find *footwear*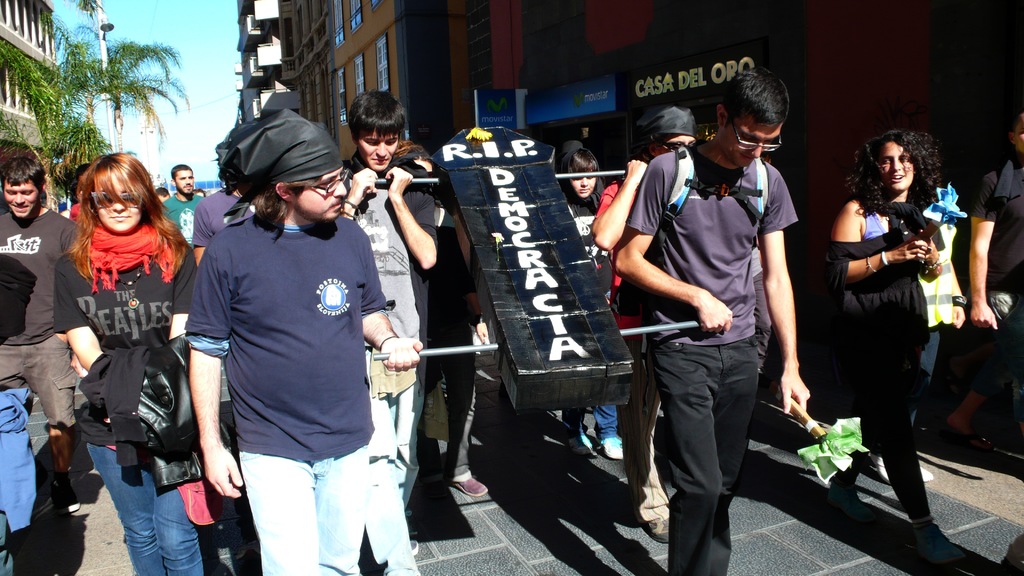
detection(453, 477, 488, 497)
